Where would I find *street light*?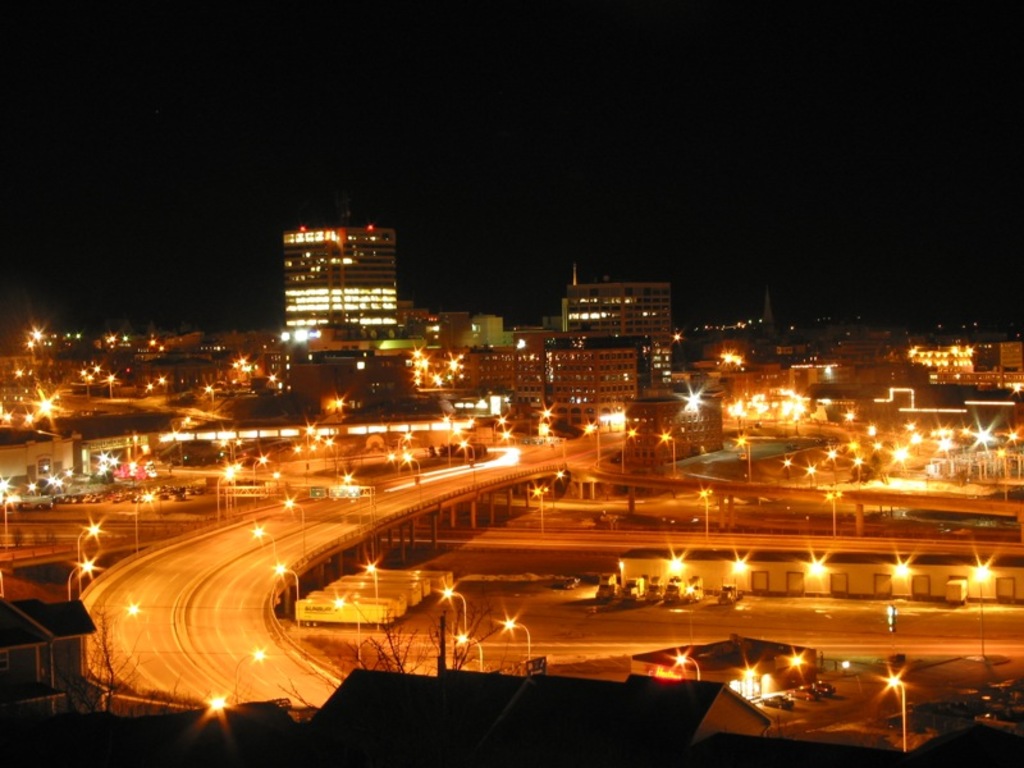
At <region>234, 648, 262, 705</region>.
